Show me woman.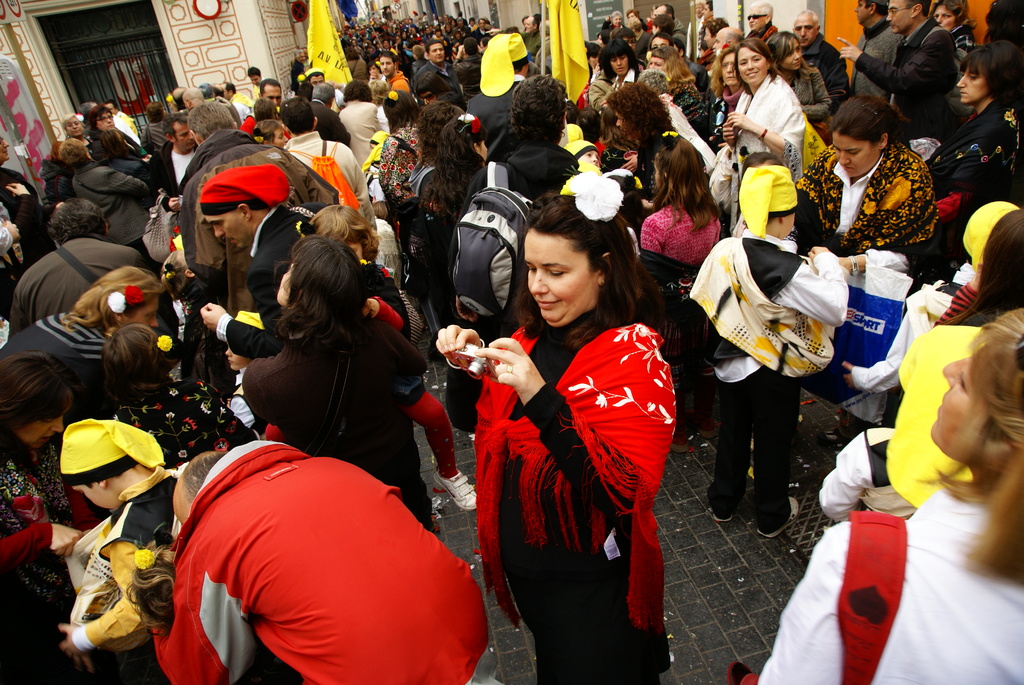
woman is here: bbox=[924, 40, 1023, 245].
